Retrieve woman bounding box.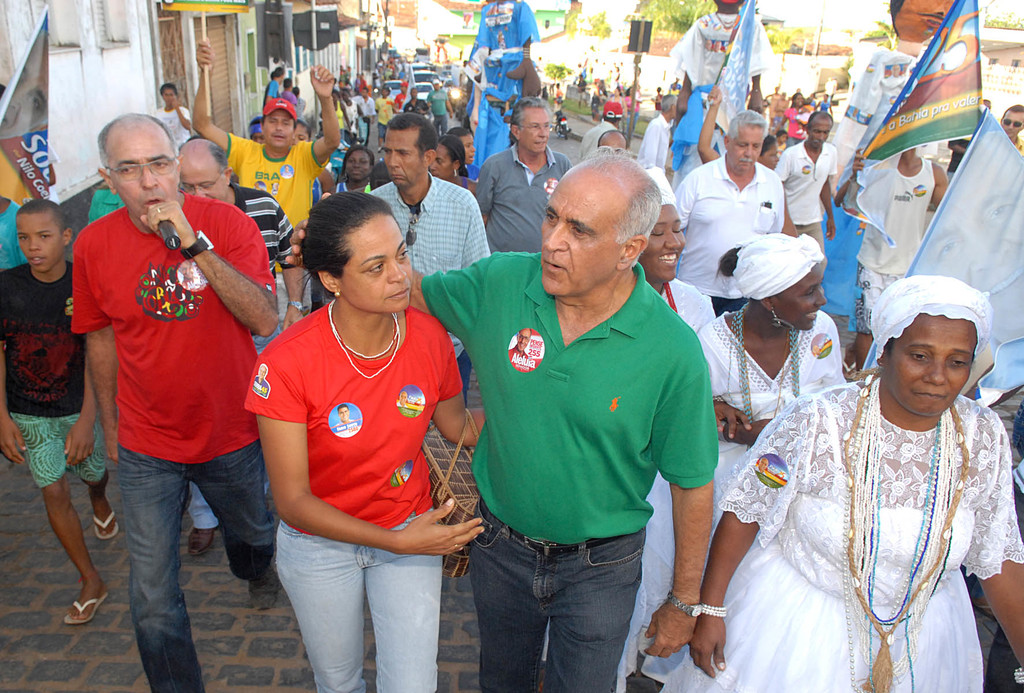
Bounding box: detection(573, 74, 589, 109).
